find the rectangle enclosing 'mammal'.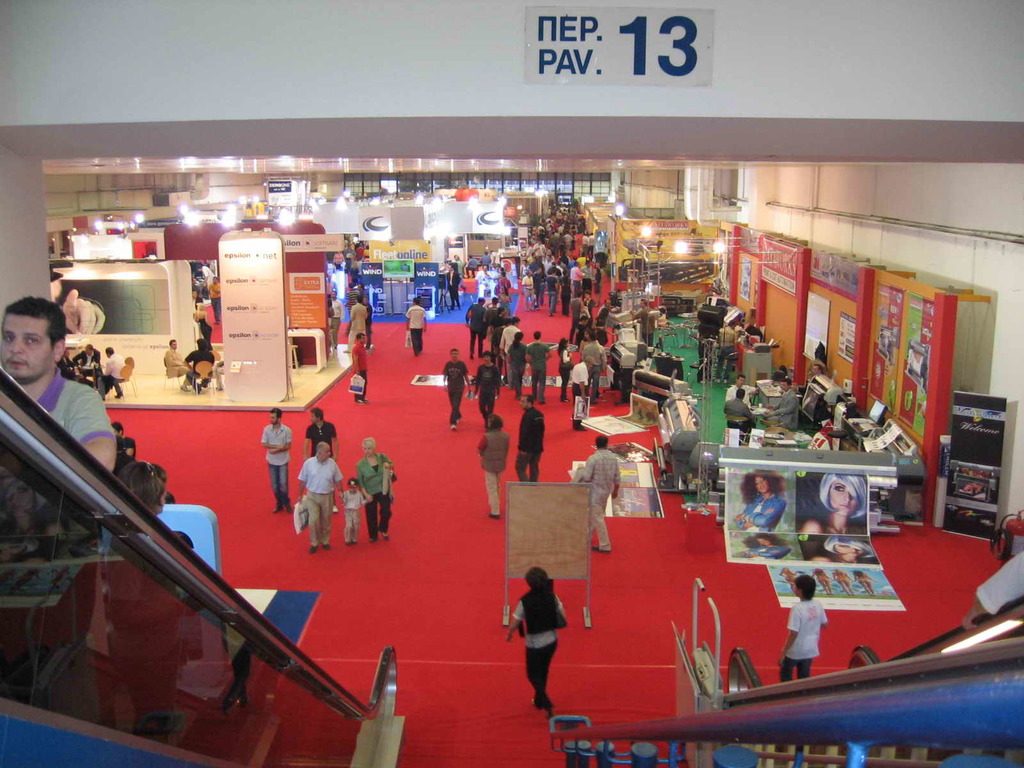
box=[504, 574, 572, 704].
